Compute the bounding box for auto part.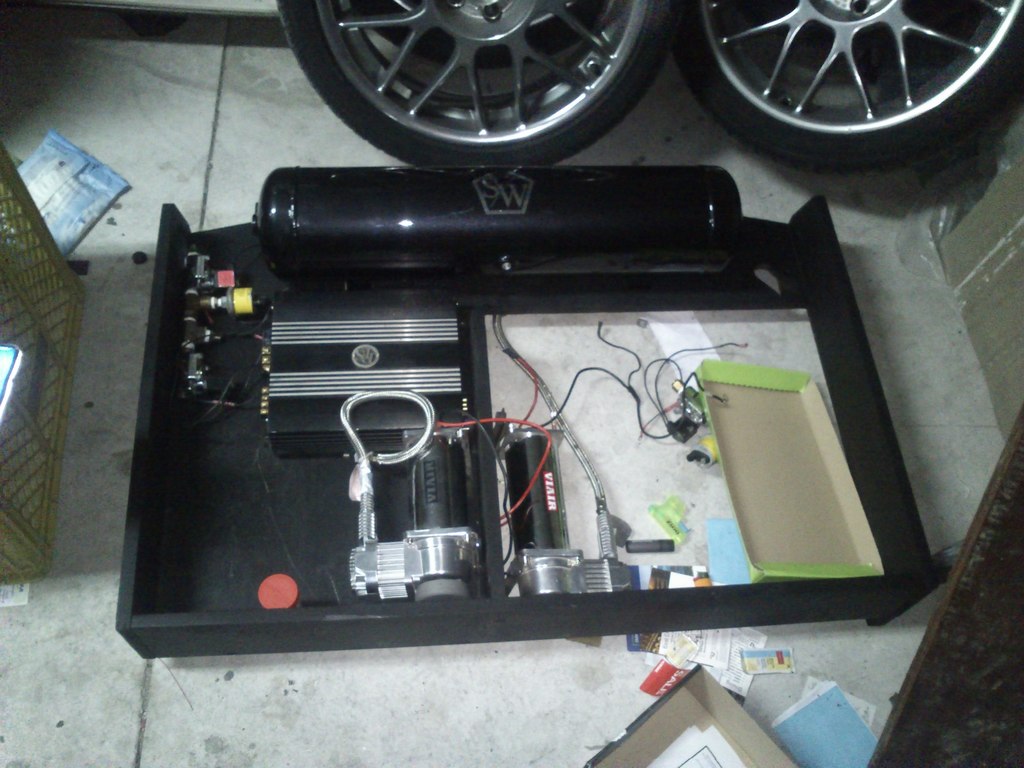
(x1=342, y1=383, x2=493, y2=596).
